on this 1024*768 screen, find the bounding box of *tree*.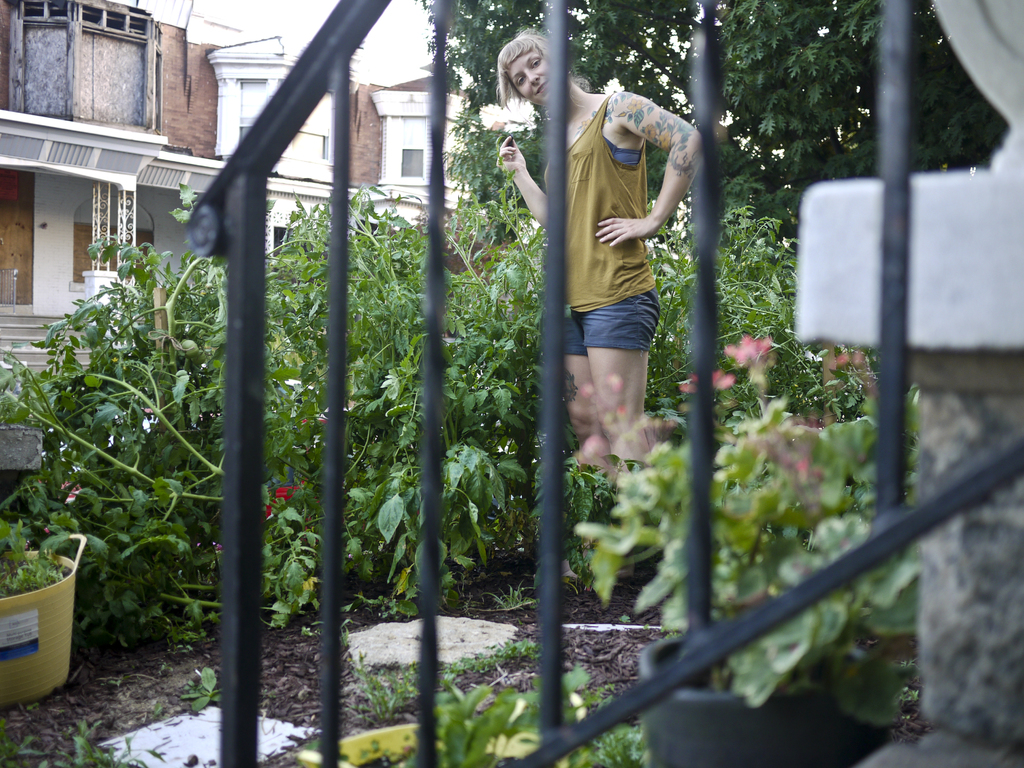
Bounding box: [414,1,1009,246].
